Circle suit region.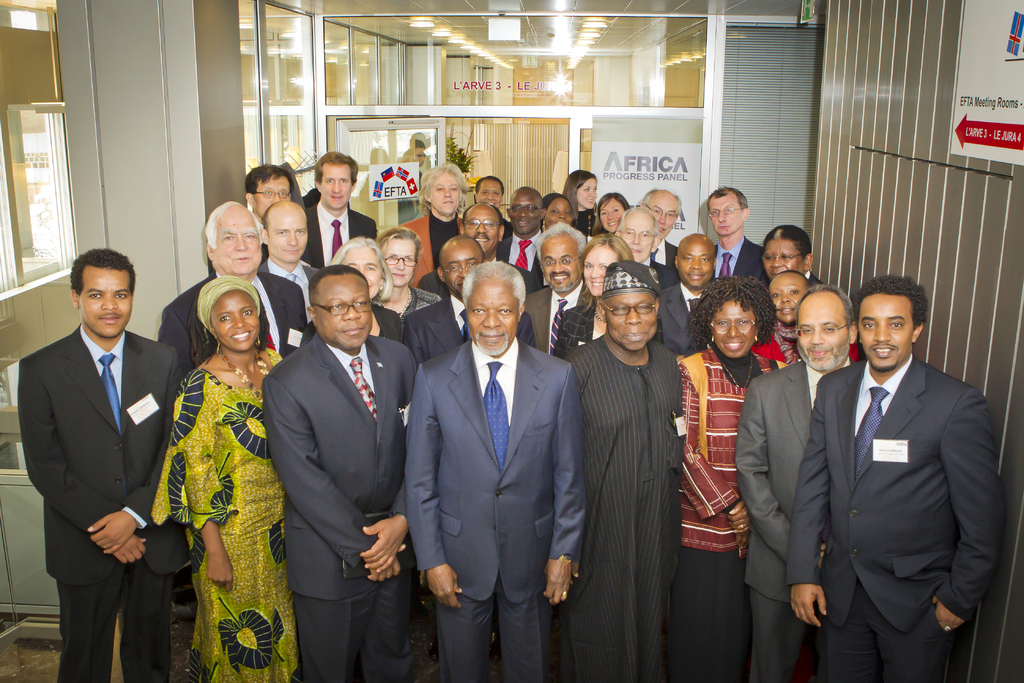
Region: x1=18, y1=322, x2=178, y2=682.
